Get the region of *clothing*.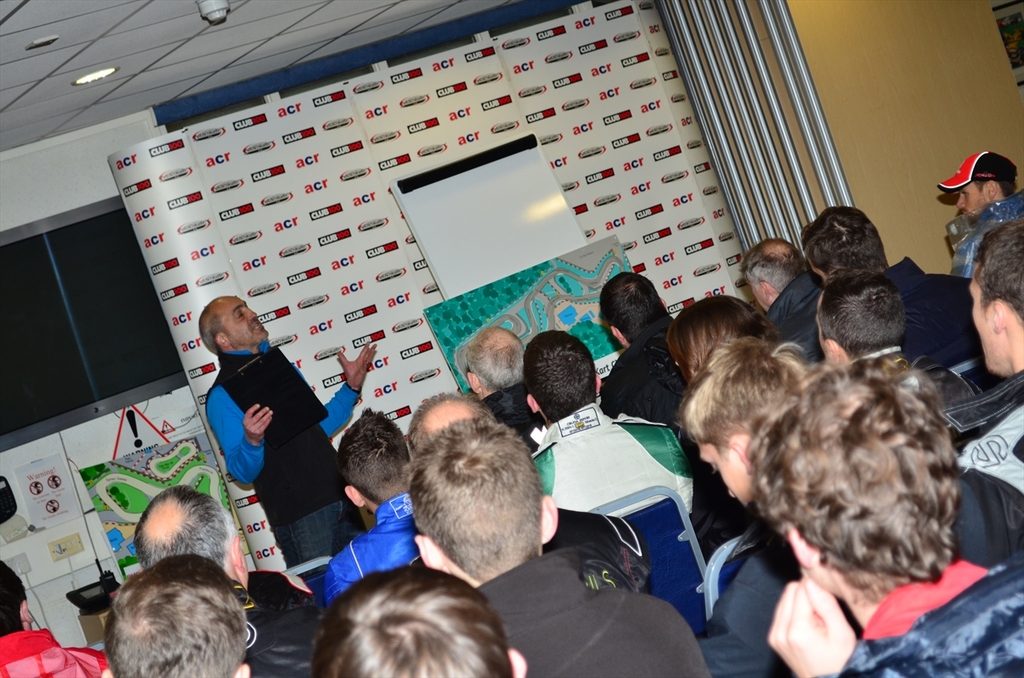
BBox(951, 391, 1023, 492).
